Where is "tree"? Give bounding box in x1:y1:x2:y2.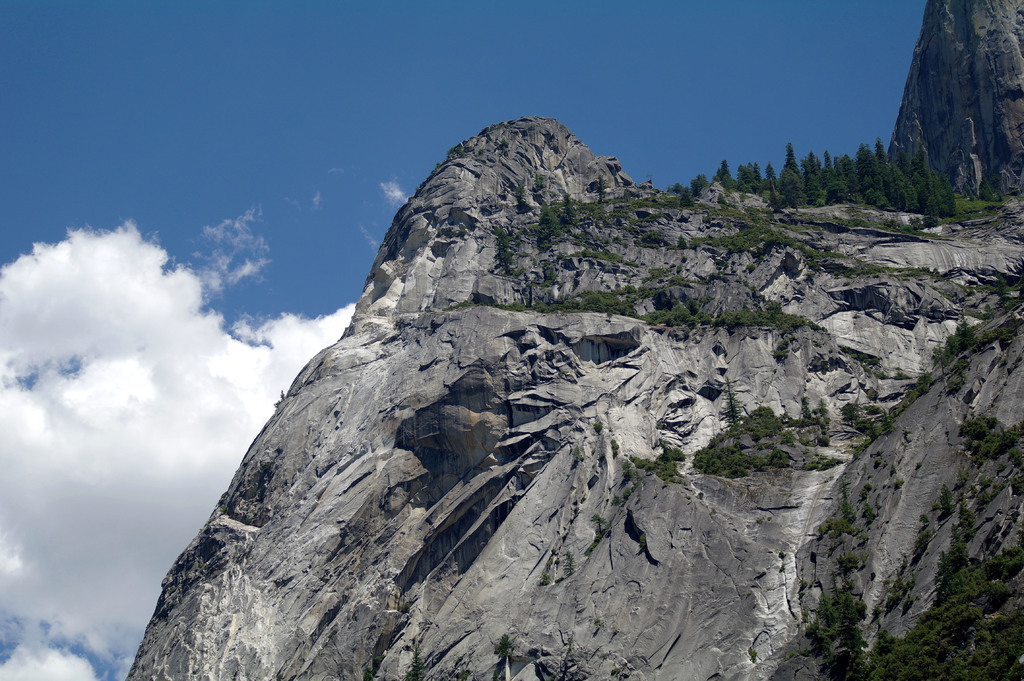
718:374:738:434.
